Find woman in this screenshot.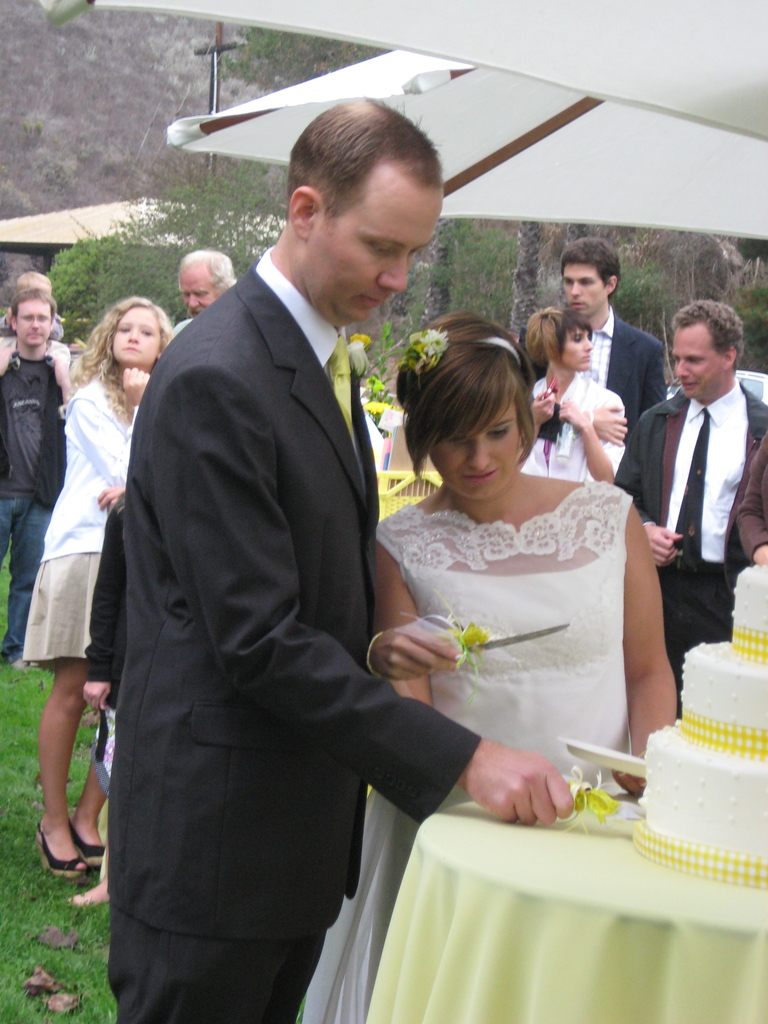
The bounding box for woman is crop(527, 295, 637, 508).
